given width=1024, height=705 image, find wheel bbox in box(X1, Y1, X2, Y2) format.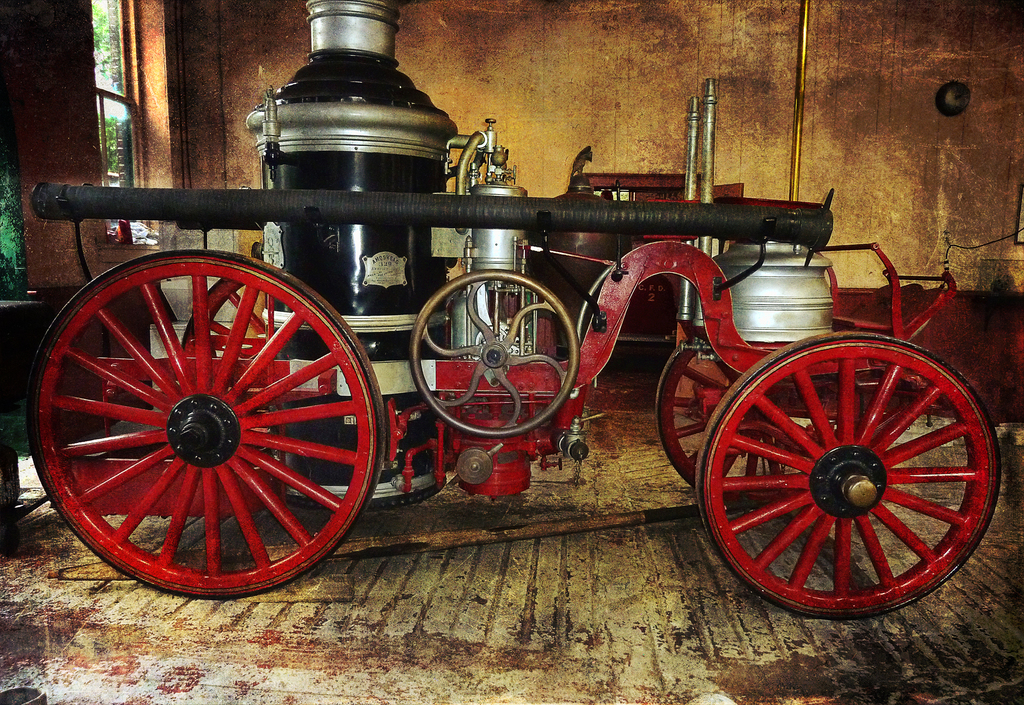
box(410, 270, 580, 438).
